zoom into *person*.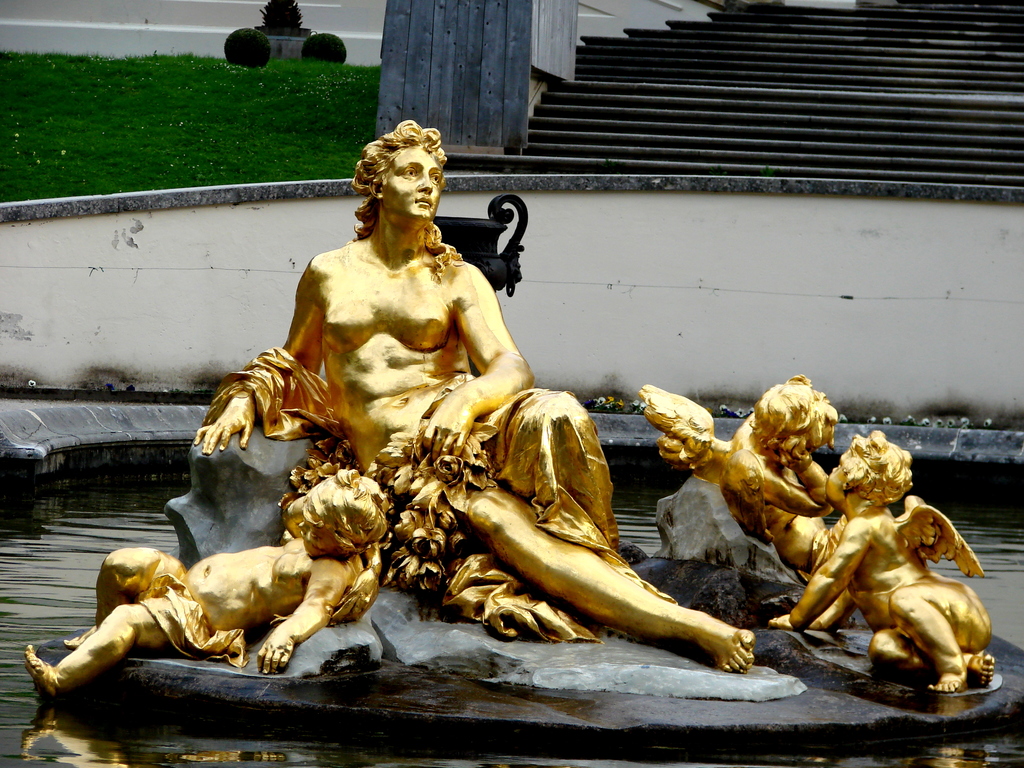
Zoom target: Rect(22, 466, 413, 704).
